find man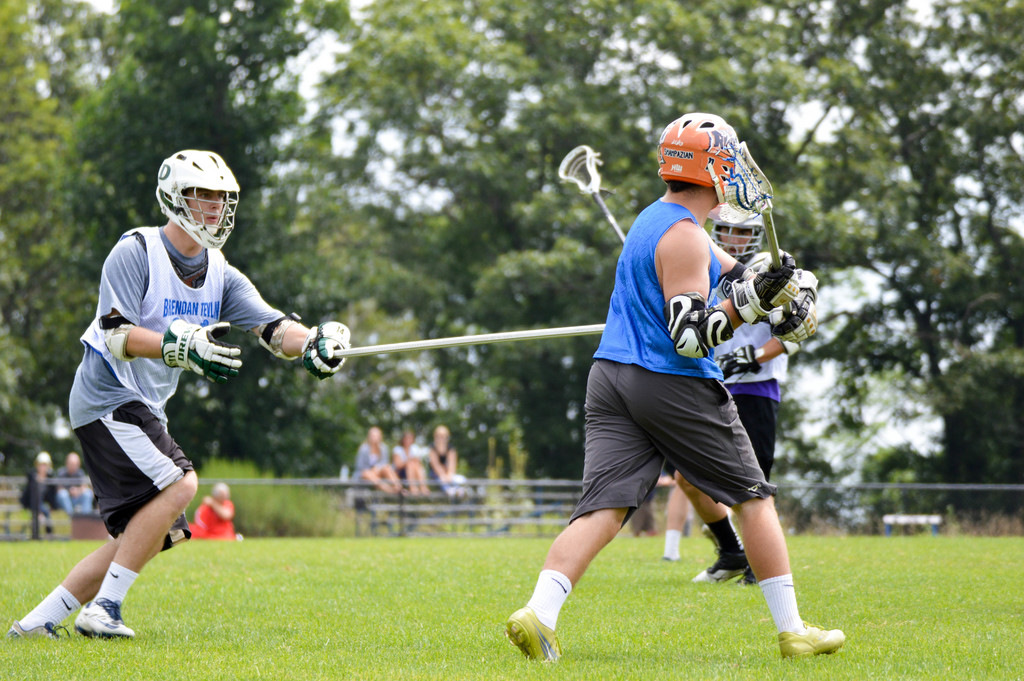
bbox=(500, 115, 842, 660)
